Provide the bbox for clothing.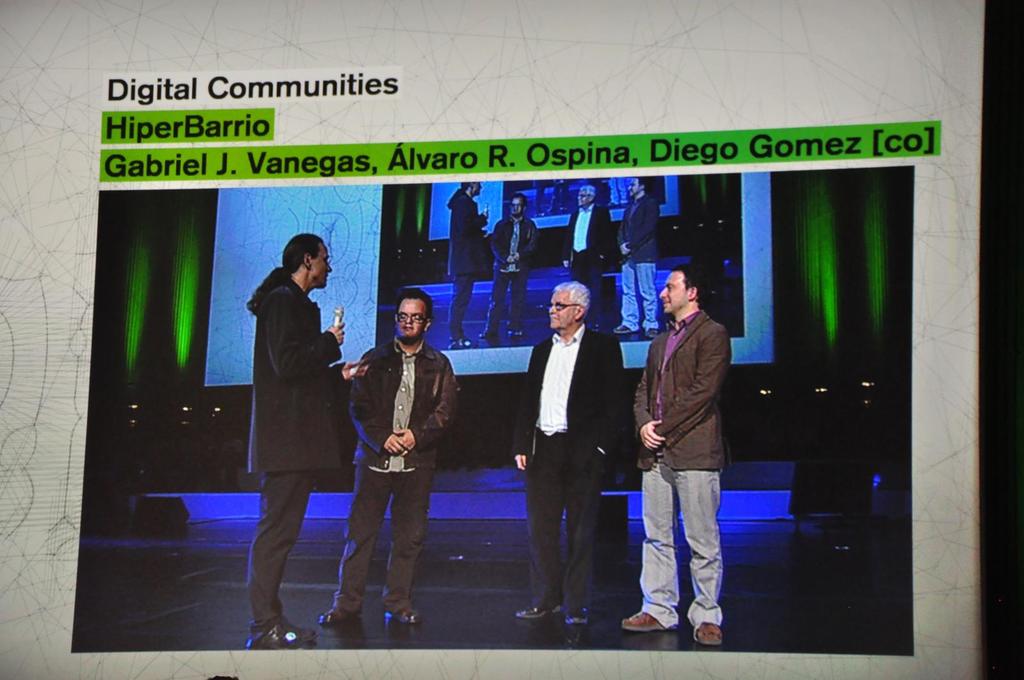
Rect(445, 191, 490, 337).
